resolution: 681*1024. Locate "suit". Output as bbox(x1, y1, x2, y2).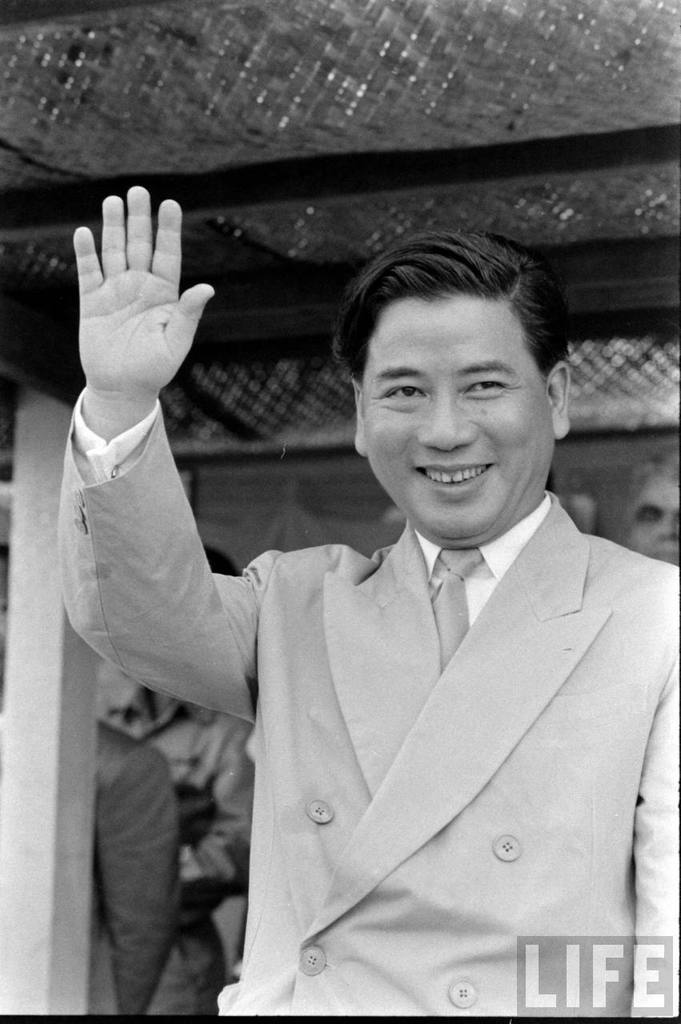
bbox(122, 313, 654, 1014).
